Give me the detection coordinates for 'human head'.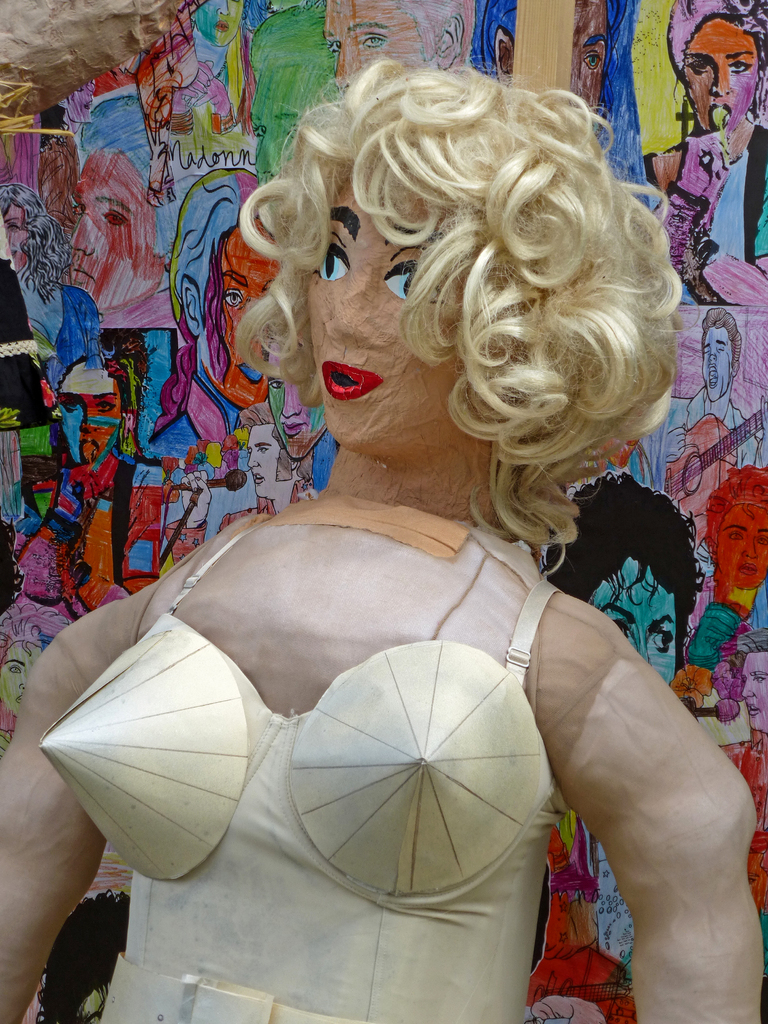
(left=707, top=461, right=767, bottom=589).
